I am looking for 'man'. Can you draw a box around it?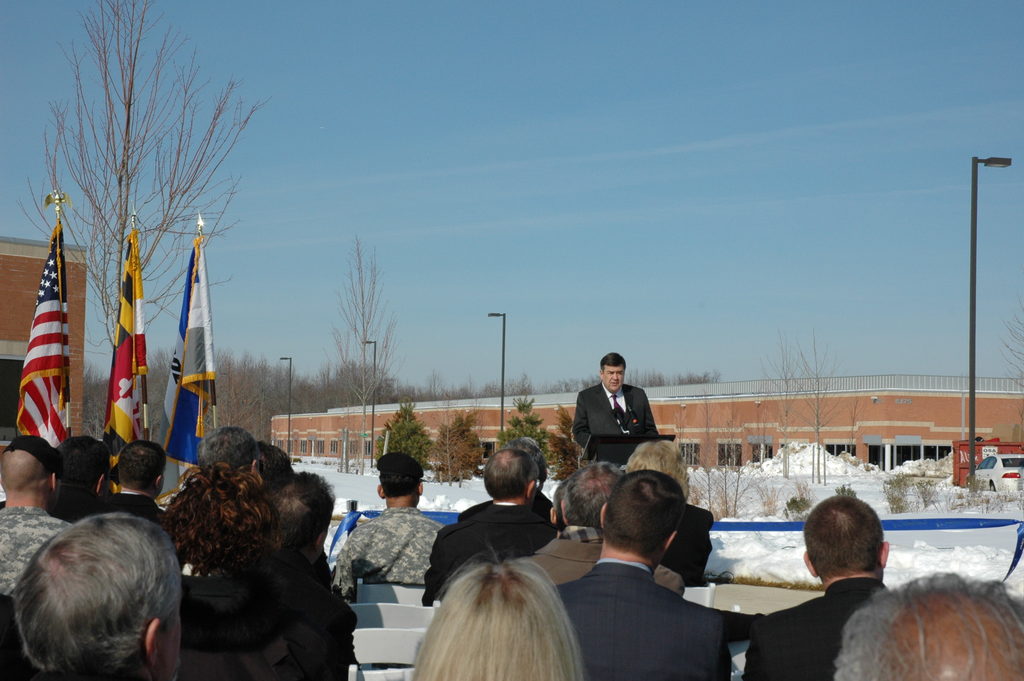
Sure, the bounding box is {"x1": 522, "y1": 465, "x2": 685, "y2": 598}.
